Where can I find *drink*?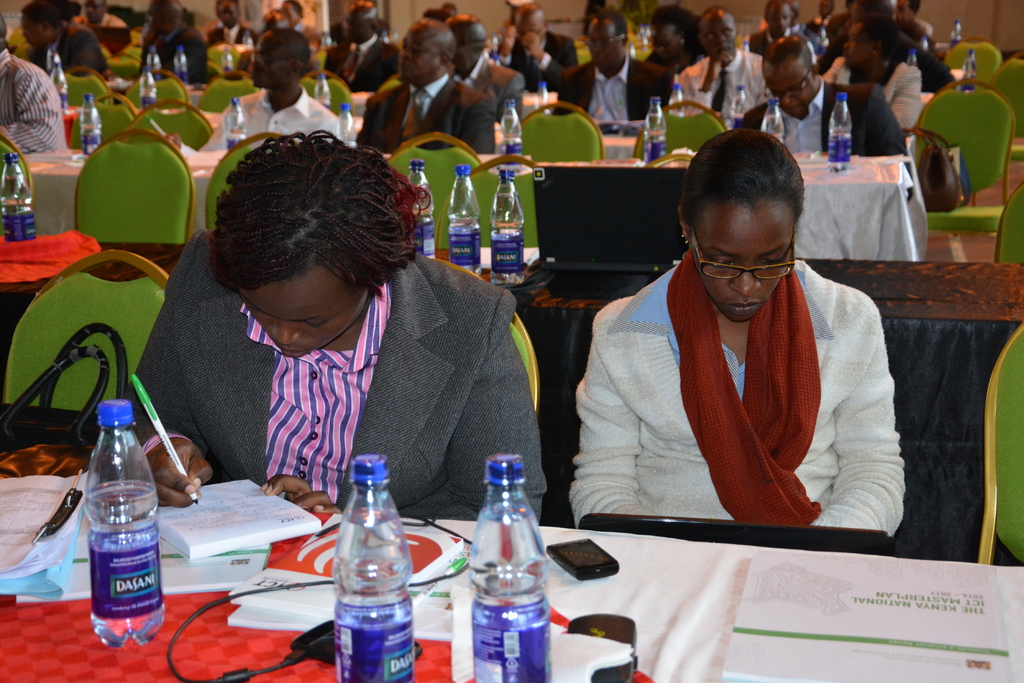
You can find it at [left=312, top=72, right=333, bottom=111].
